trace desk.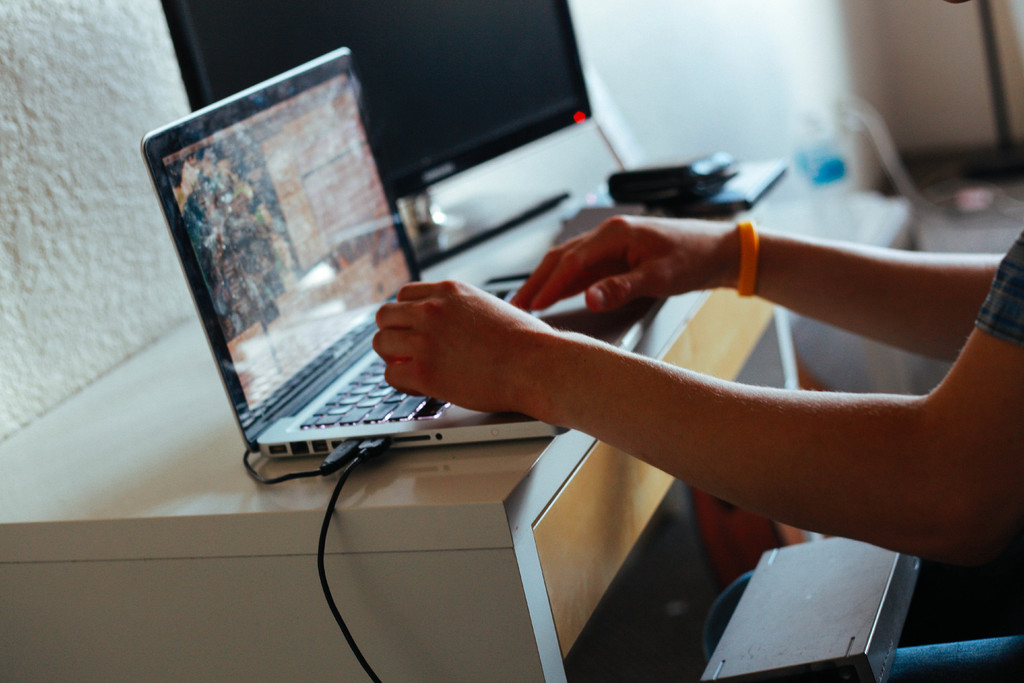
Traced to locate(71, 96, 689, 564).
